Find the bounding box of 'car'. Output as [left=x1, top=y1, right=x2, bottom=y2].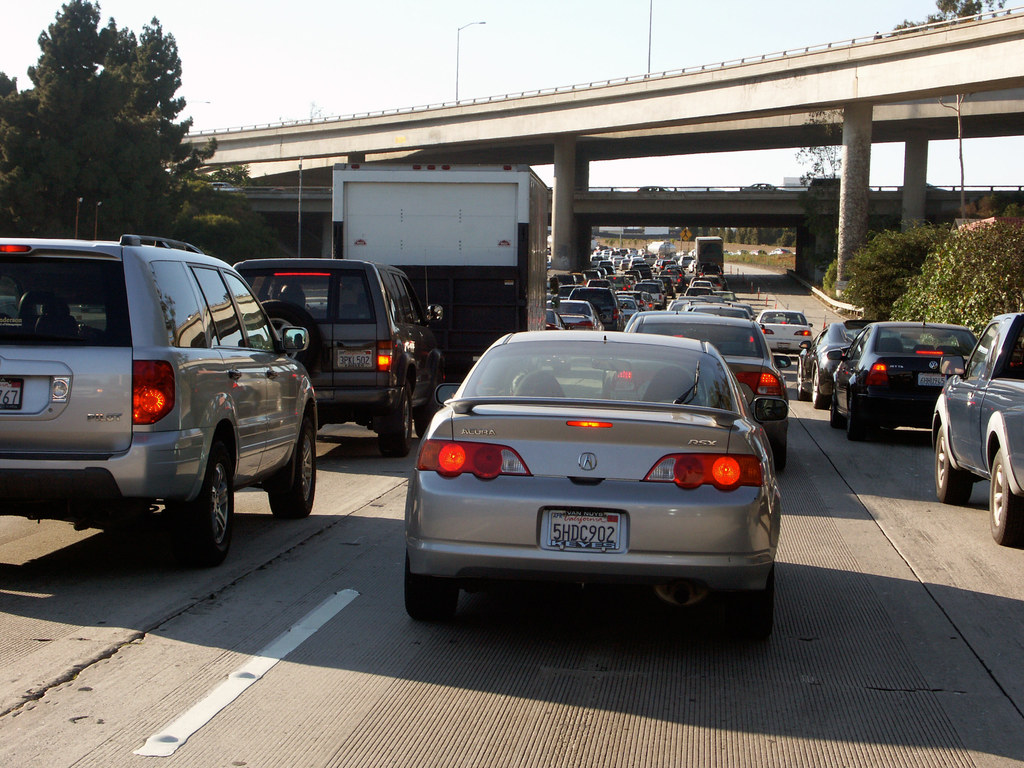
[left=0, top=228, right=321, bottom=558].
